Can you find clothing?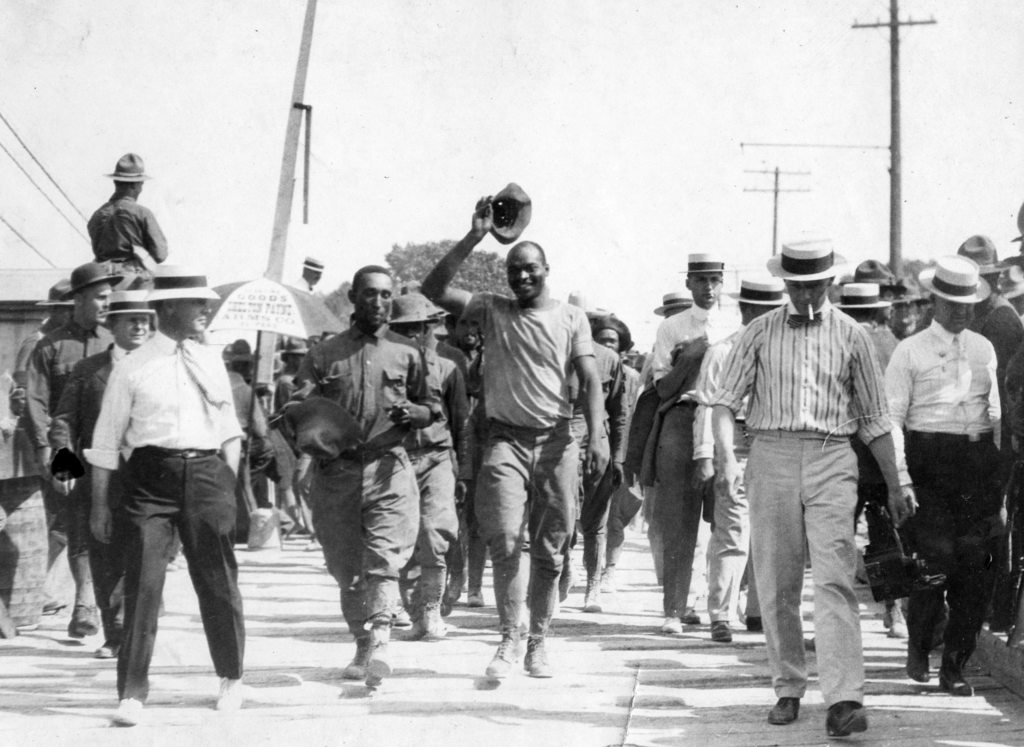
Yes, bounding box: (x1=303, y1=322, x2=417, y2=635).
